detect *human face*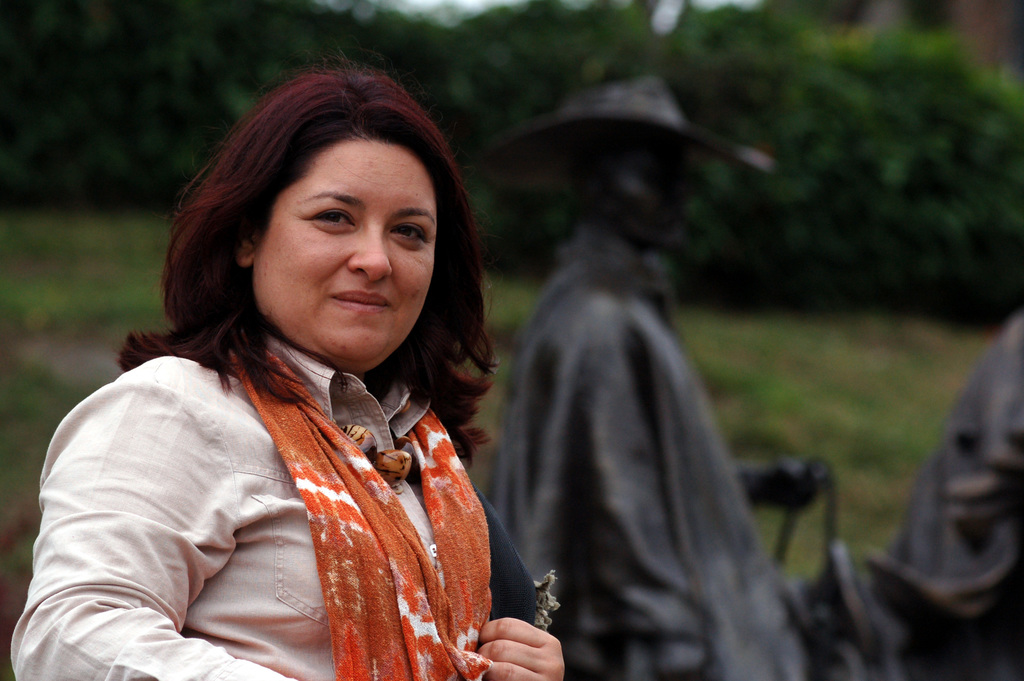
locate(237, 134, 434, 362)
